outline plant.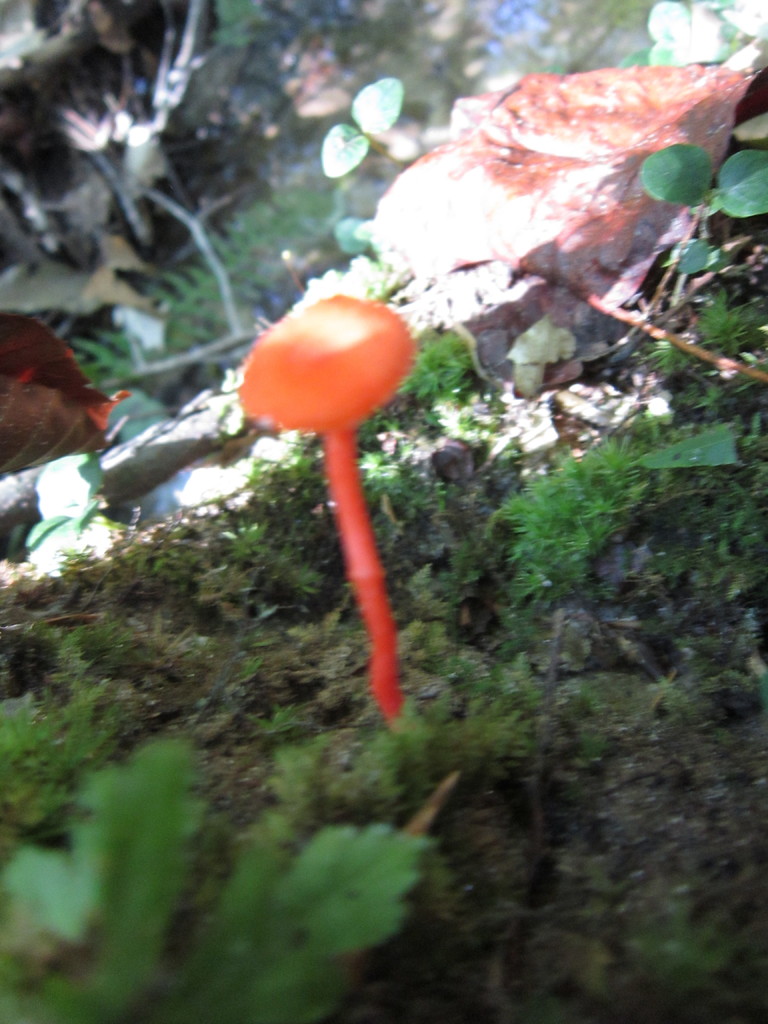
Outline: Rect(314, 68, 419, 185).
